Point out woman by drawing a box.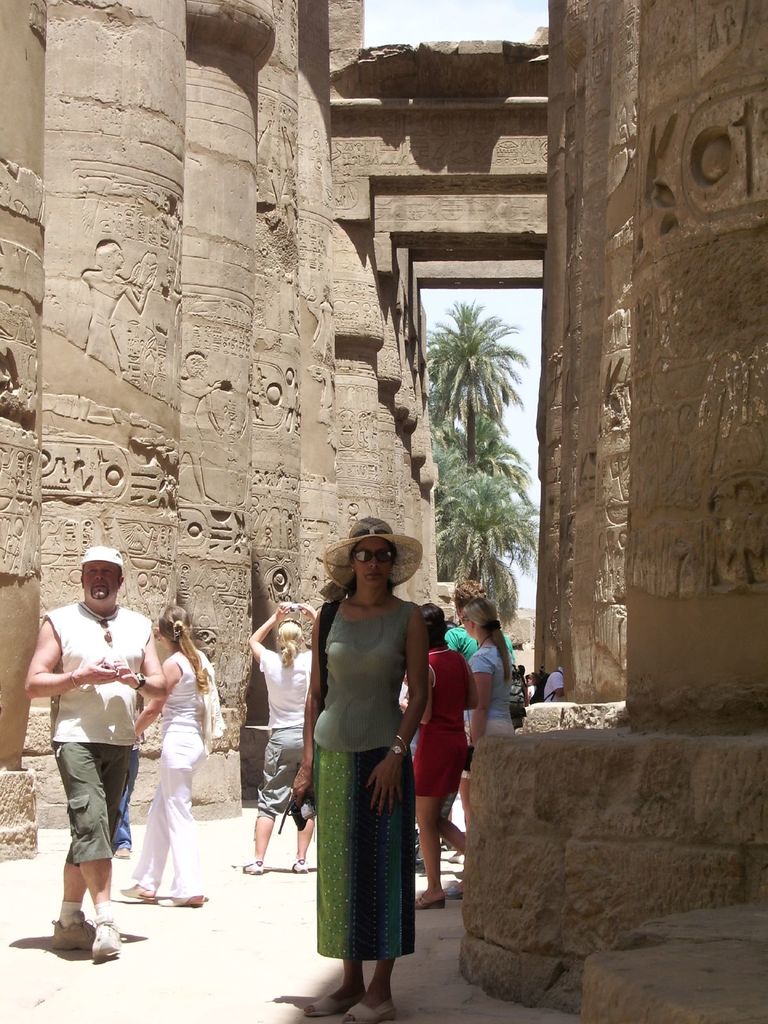
region(463, 601, 525, 837).
